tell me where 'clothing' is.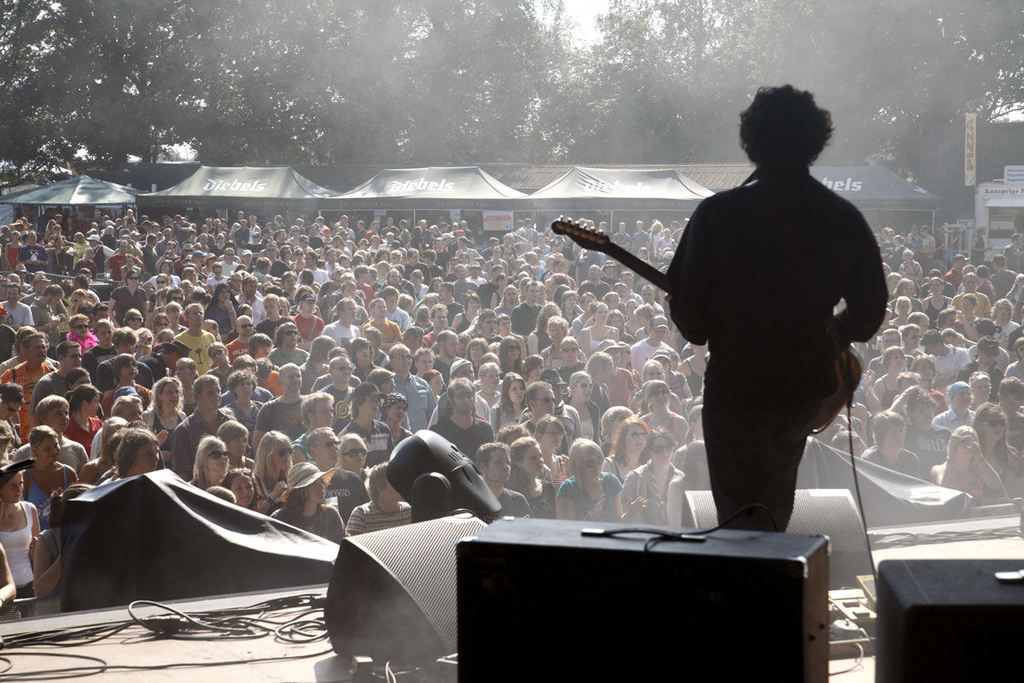
'clothing' is at [left=934, top=408, right=979, bottom=430].
